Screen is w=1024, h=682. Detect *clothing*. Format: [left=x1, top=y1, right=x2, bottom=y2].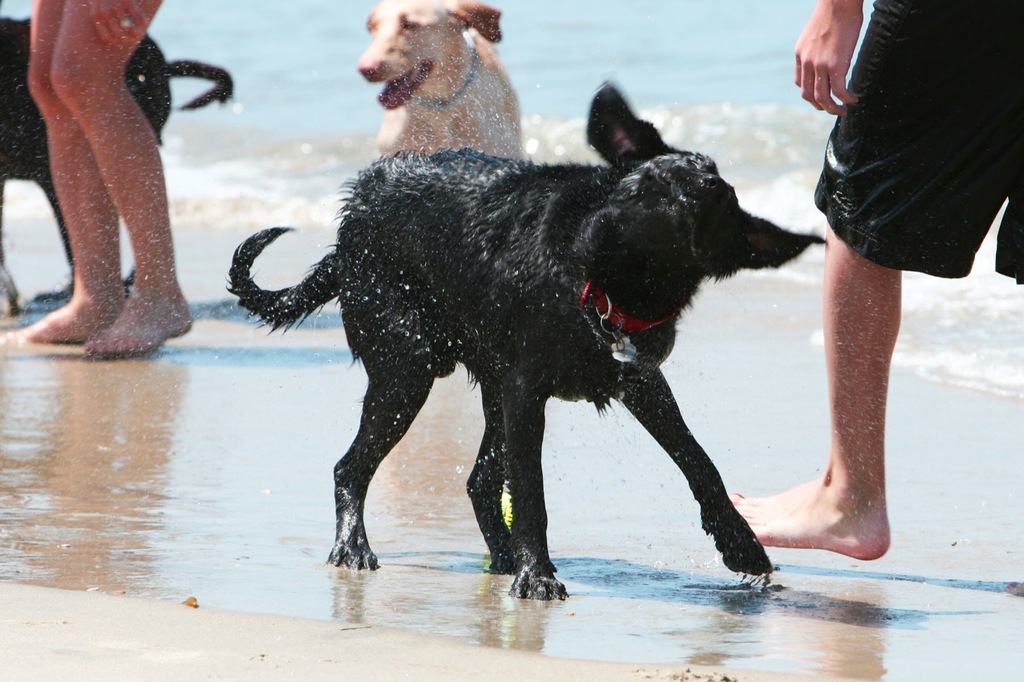
[left=804, top=1, right=1017, bottom=257].
